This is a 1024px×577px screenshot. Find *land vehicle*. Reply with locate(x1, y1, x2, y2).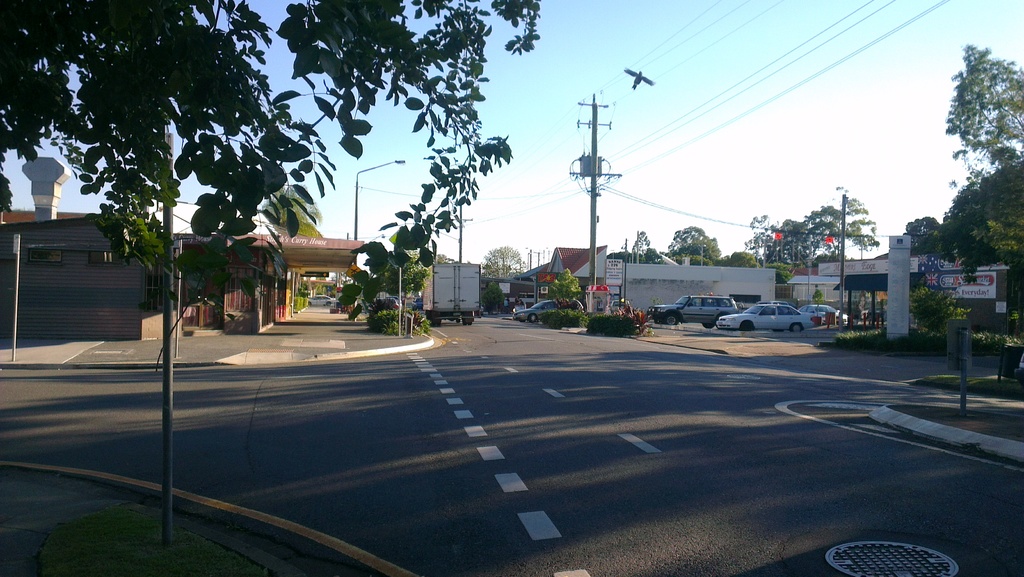
locate(412, 296, 422, 313).
